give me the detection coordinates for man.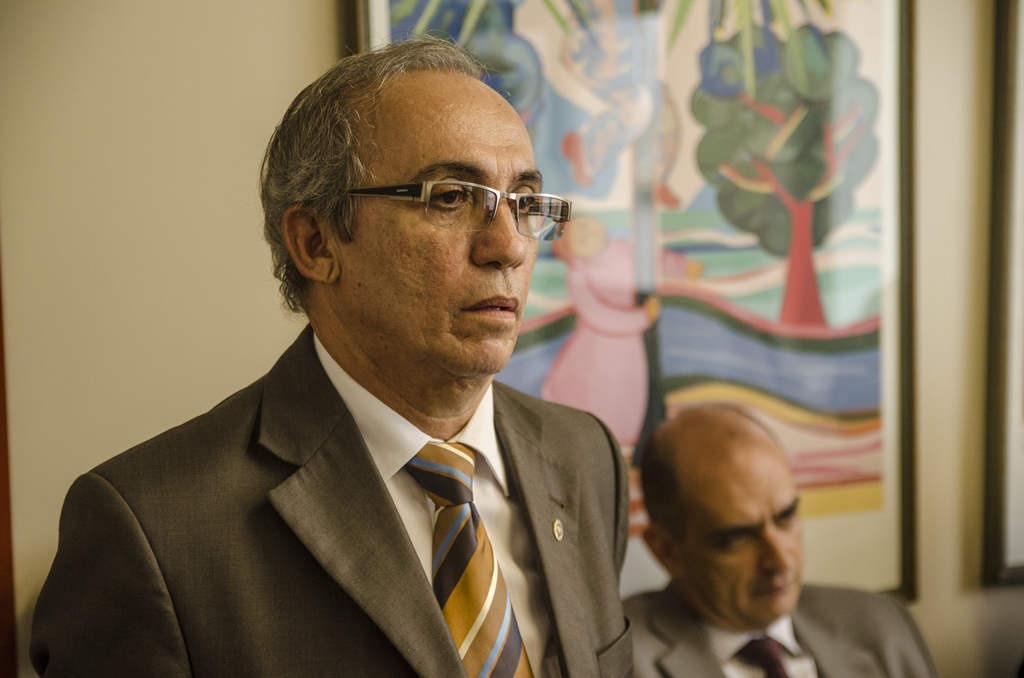
bbox(31, 54, 721, 670).
